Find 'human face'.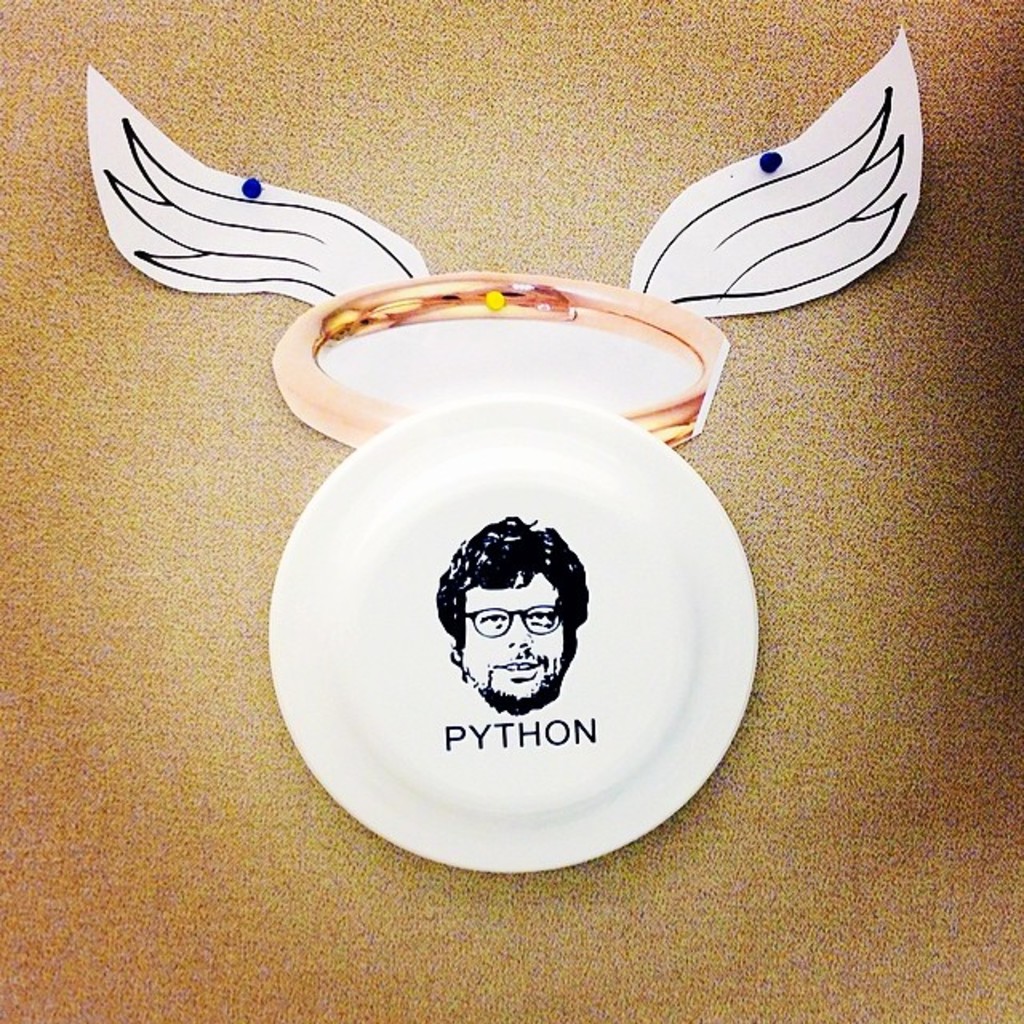
466:579:563:714.
